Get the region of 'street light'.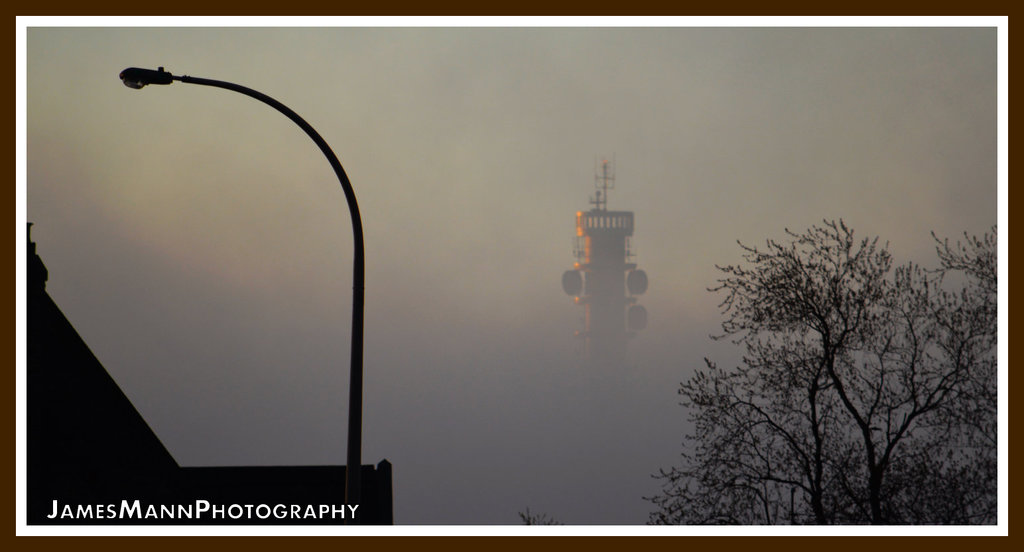
select_region(64, 49, 359, 551).
